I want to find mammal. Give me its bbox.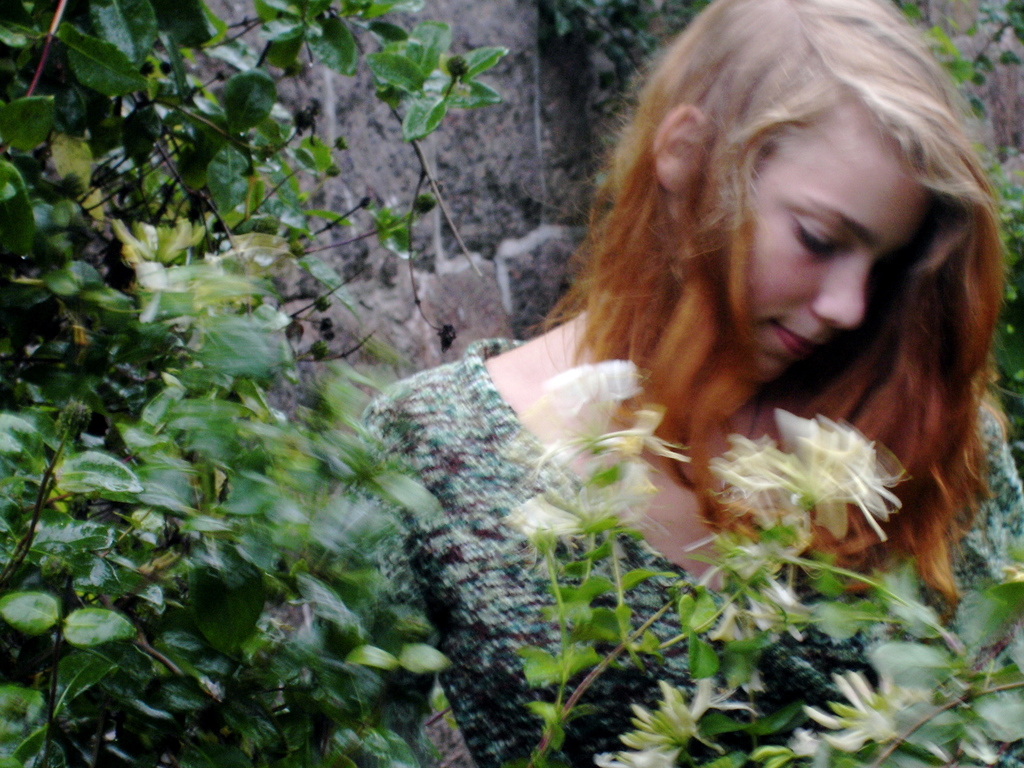
[277,33,991,627].
